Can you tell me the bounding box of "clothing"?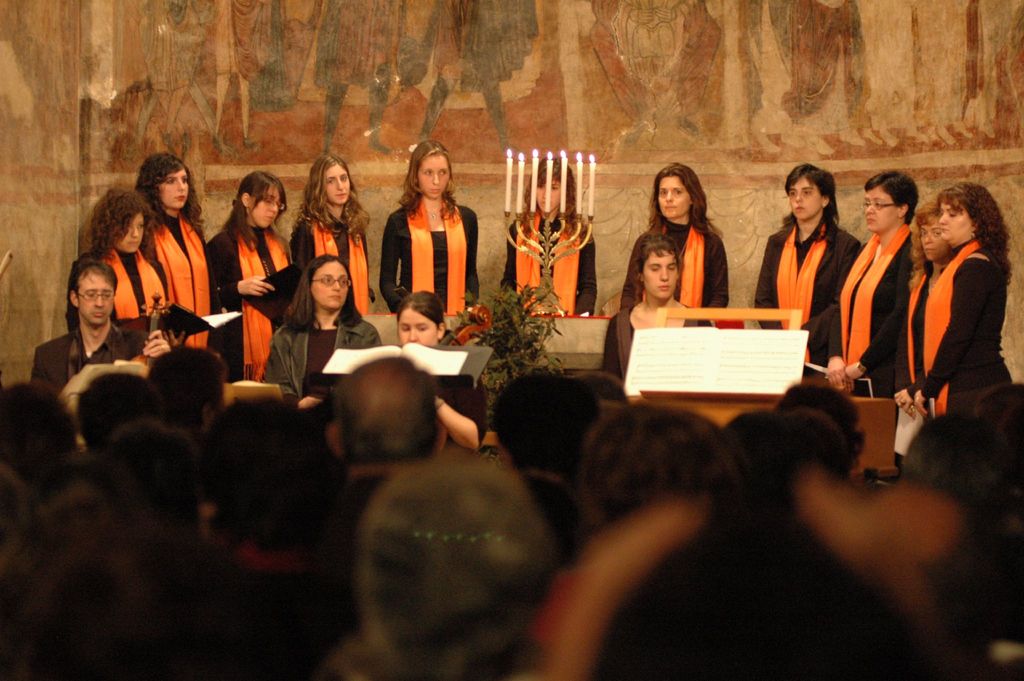
box=[381, 203, 482, 350].
